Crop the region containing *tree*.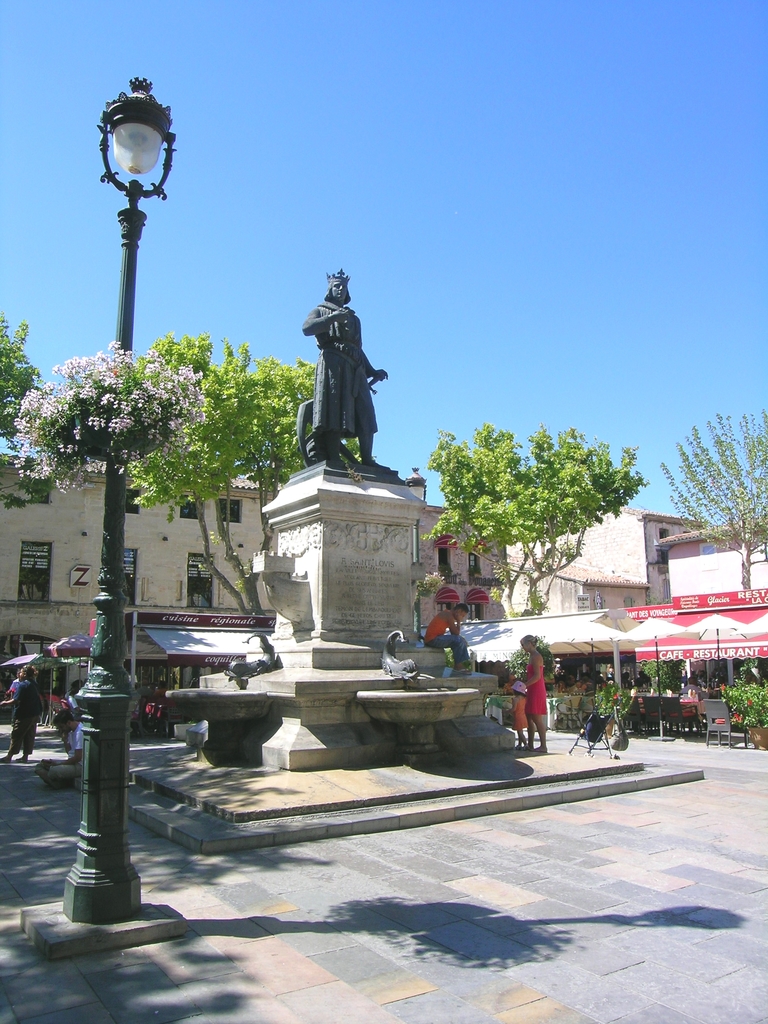
Crop region: bbox=(423, 396, 650, 601).
